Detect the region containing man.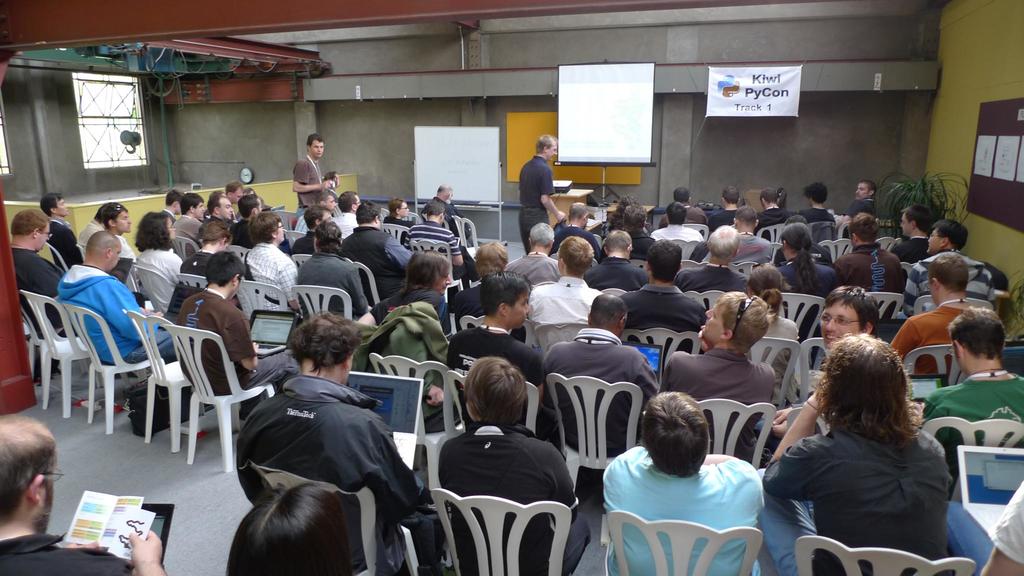
select_region(290, 132, 339, 214).
